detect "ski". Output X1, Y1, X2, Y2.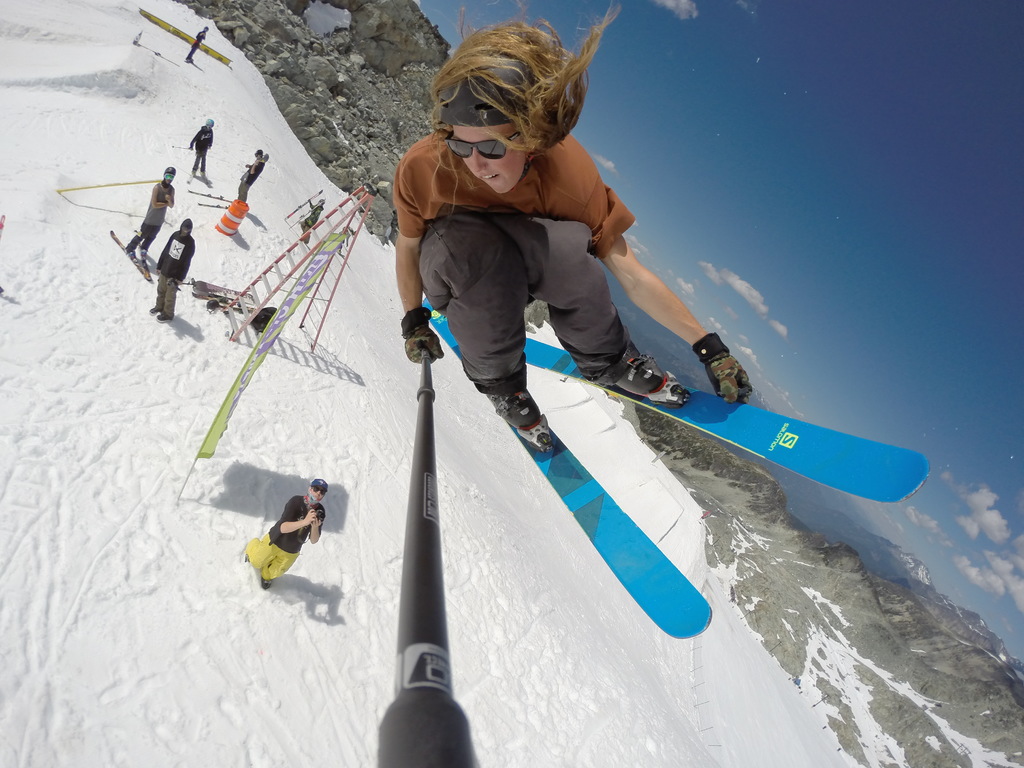
190, 289, 260, 311.
